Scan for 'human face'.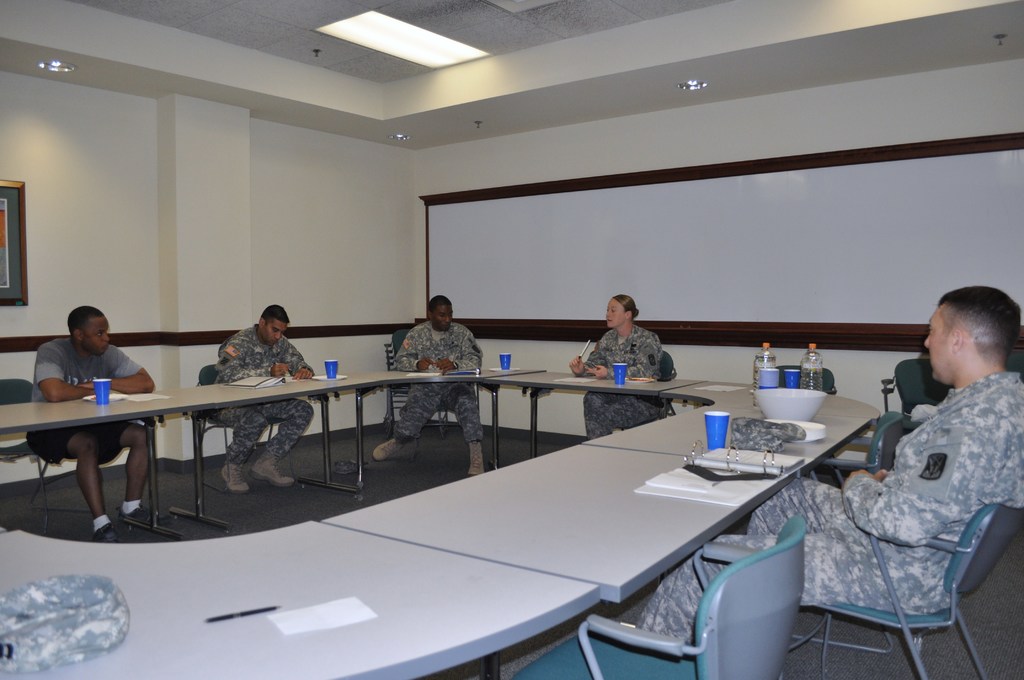
Scan result: crop(605, 298, 626, 331).
